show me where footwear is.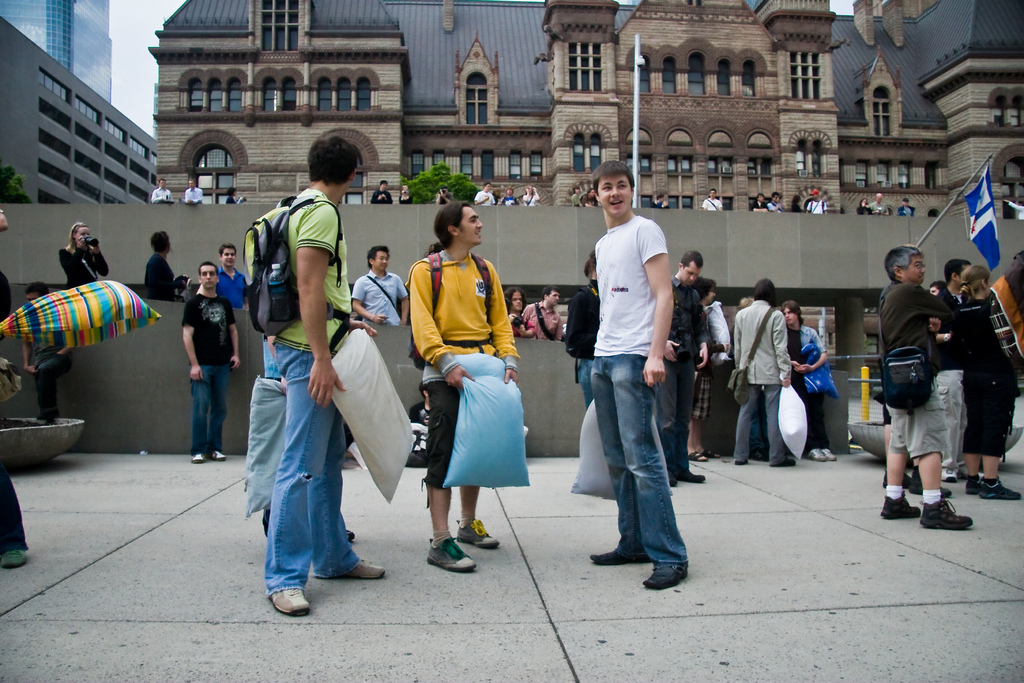
footwear is at <box>687,449,707,463</box>.
